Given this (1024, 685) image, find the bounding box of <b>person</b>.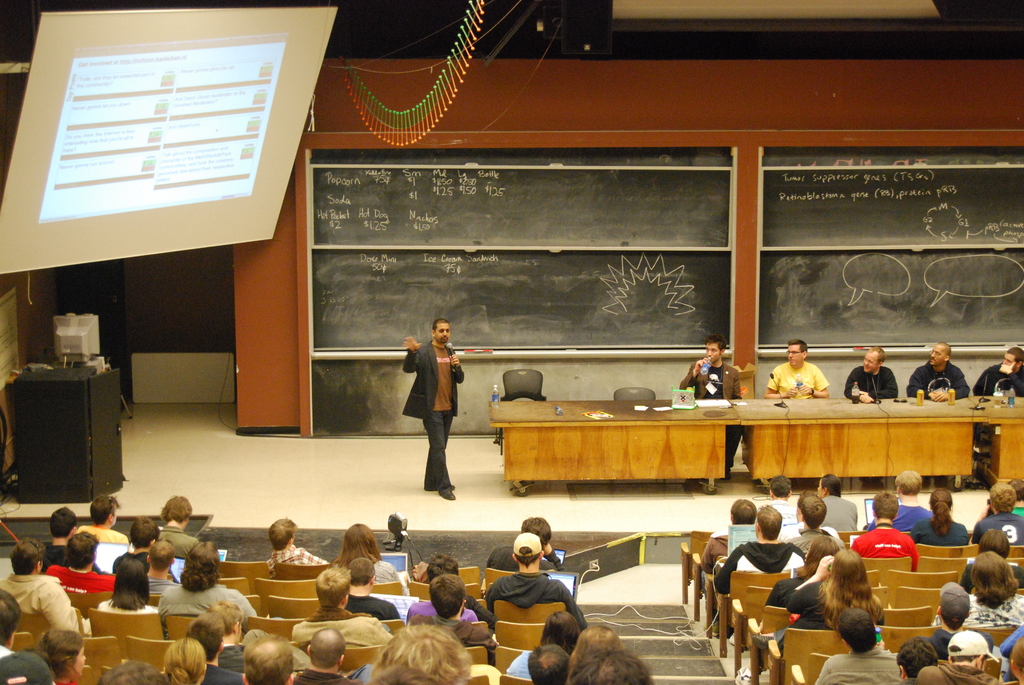
bbox(973, 347, 1023, 399).
